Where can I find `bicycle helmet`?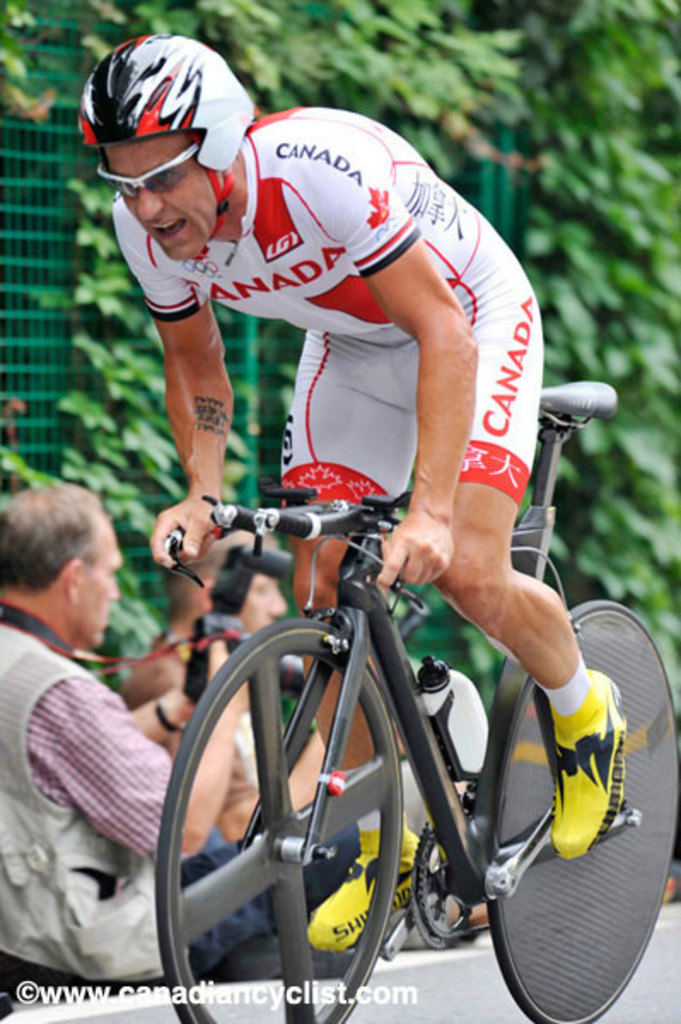
You can find it at rect(73, 29, 254, 166).
